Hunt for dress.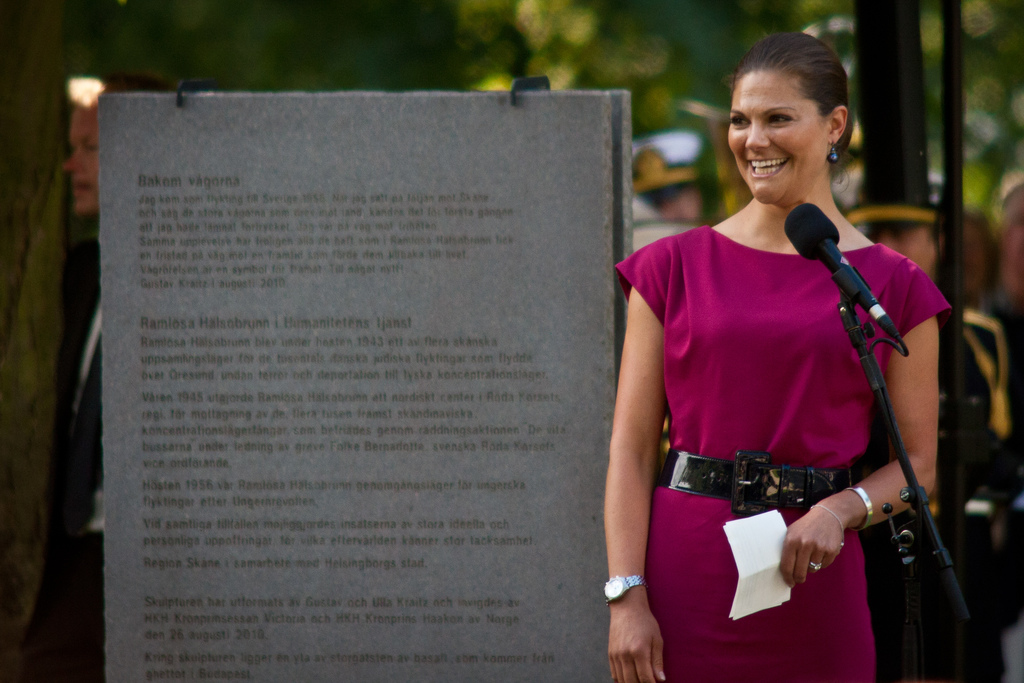
Hunted down at {"left": 607, "top": 215, "right": 954, "bottom": 682}.
